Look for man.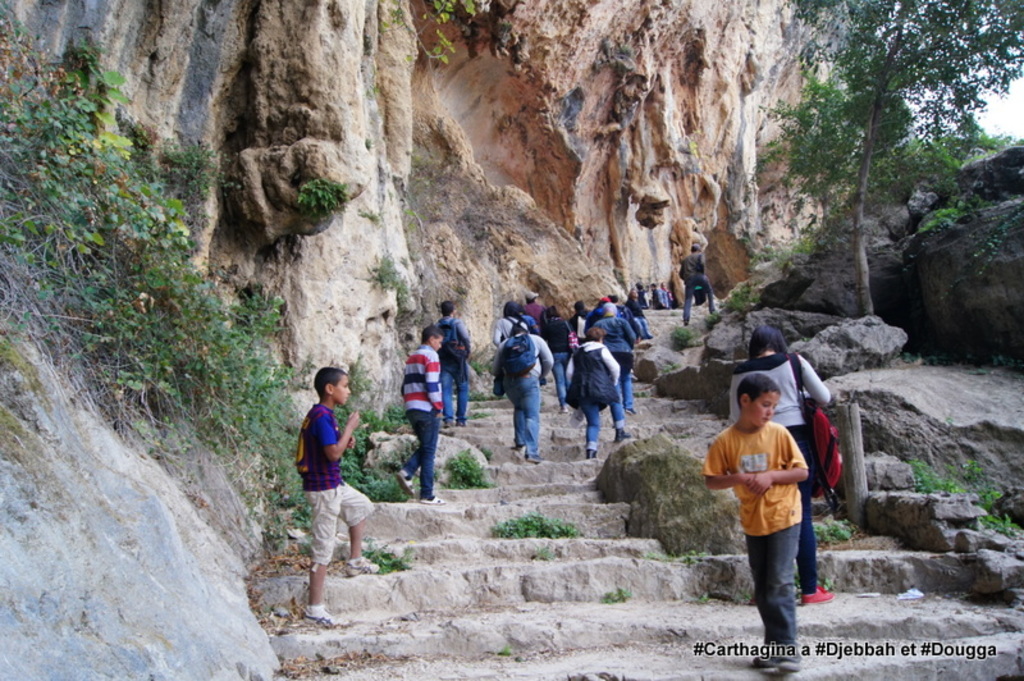
Found: 435:297:470:434.
